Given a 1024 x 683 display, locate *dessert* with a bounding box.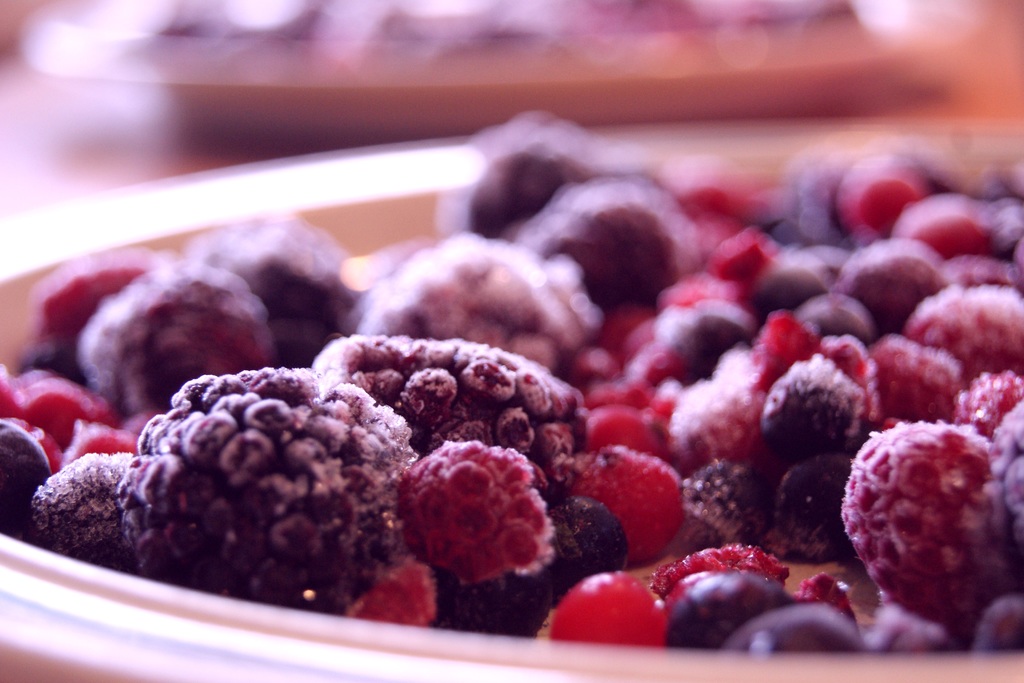
Located: <box>6,119,1023,674</box>.
